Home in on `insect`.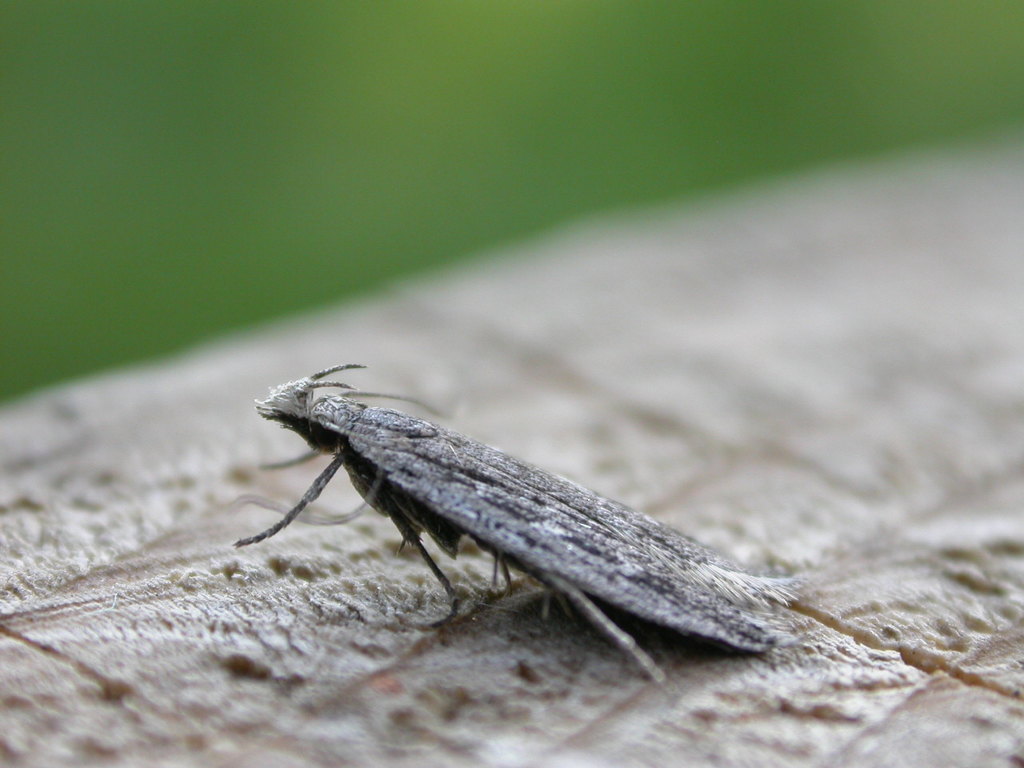
Homed in at pyautogui.locateOnScreen(226, 363, 823, 706).
